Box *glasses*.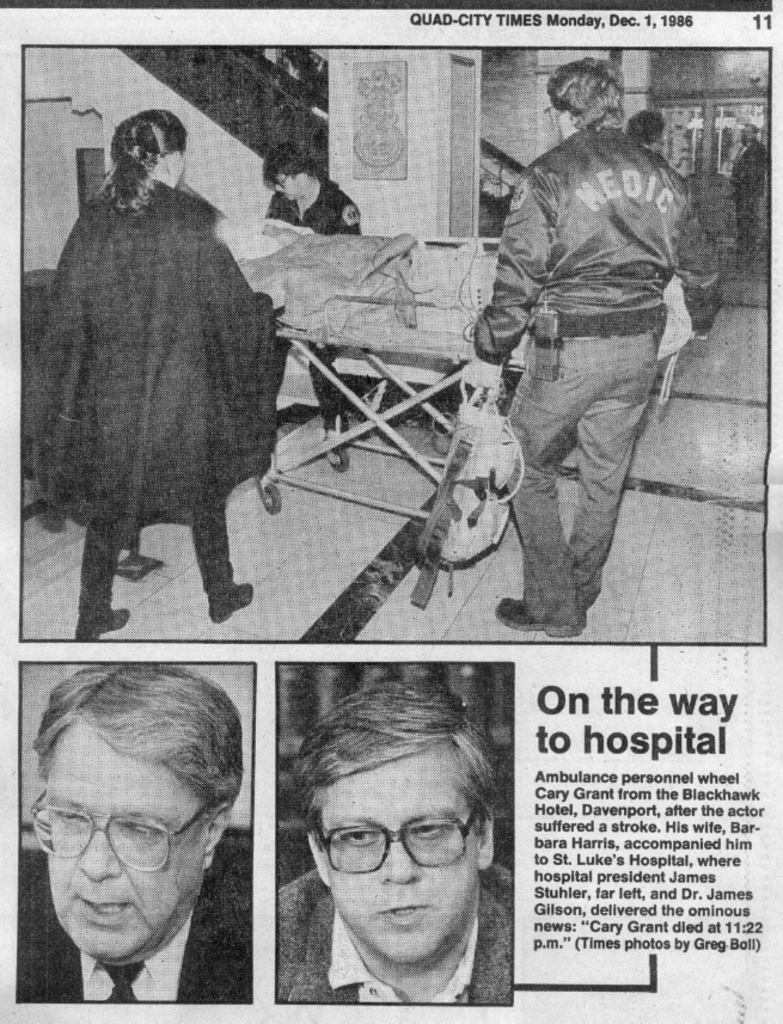
<bbox>27, 781, 215, 865</bbox>.
